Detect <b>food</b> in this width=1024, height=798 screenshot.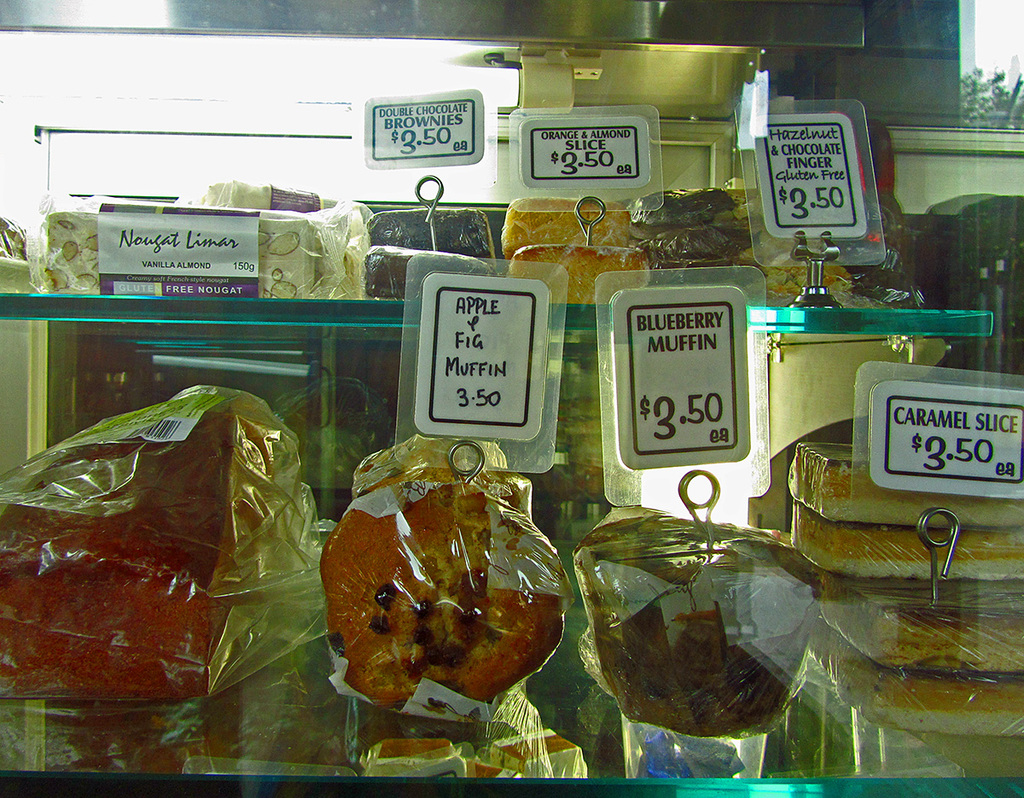
Detection: {"left": 363, "top": 244, "right": 481, "bottom": 305}.
